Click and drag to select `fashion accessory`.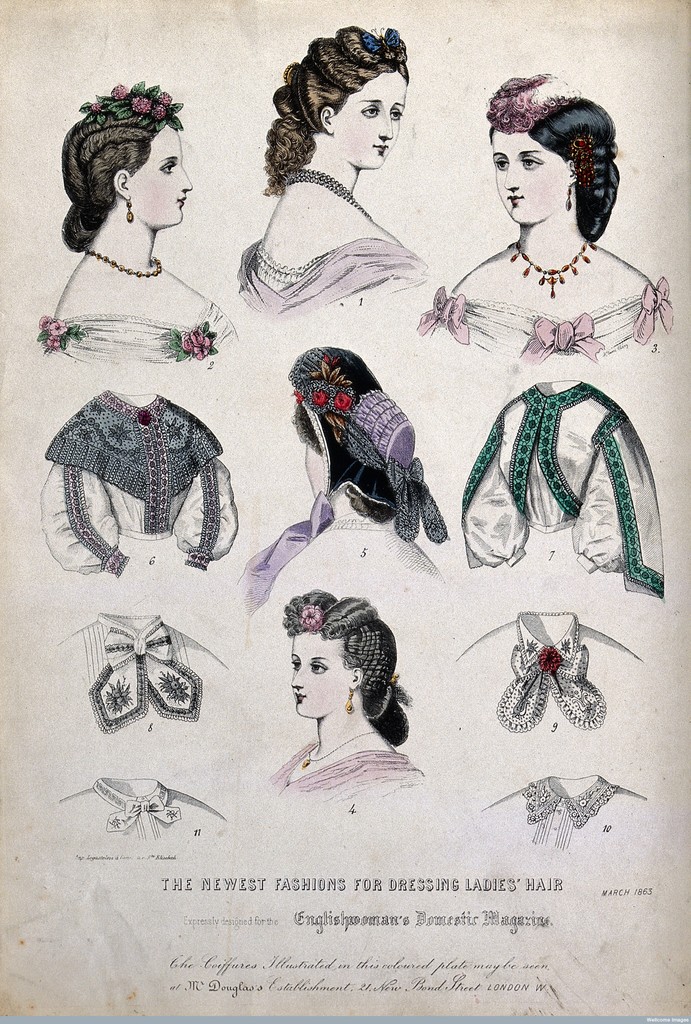
Selection: select_region(337, 416, 451, 538).
